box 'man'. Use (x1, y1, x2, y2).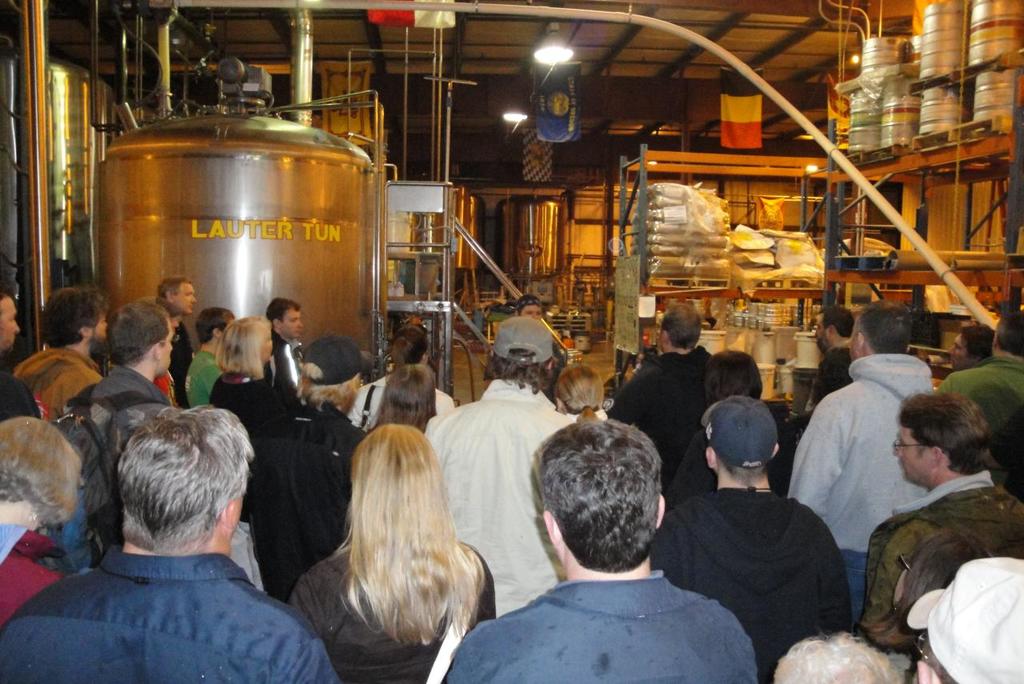
(238, 336, 366, 599).
